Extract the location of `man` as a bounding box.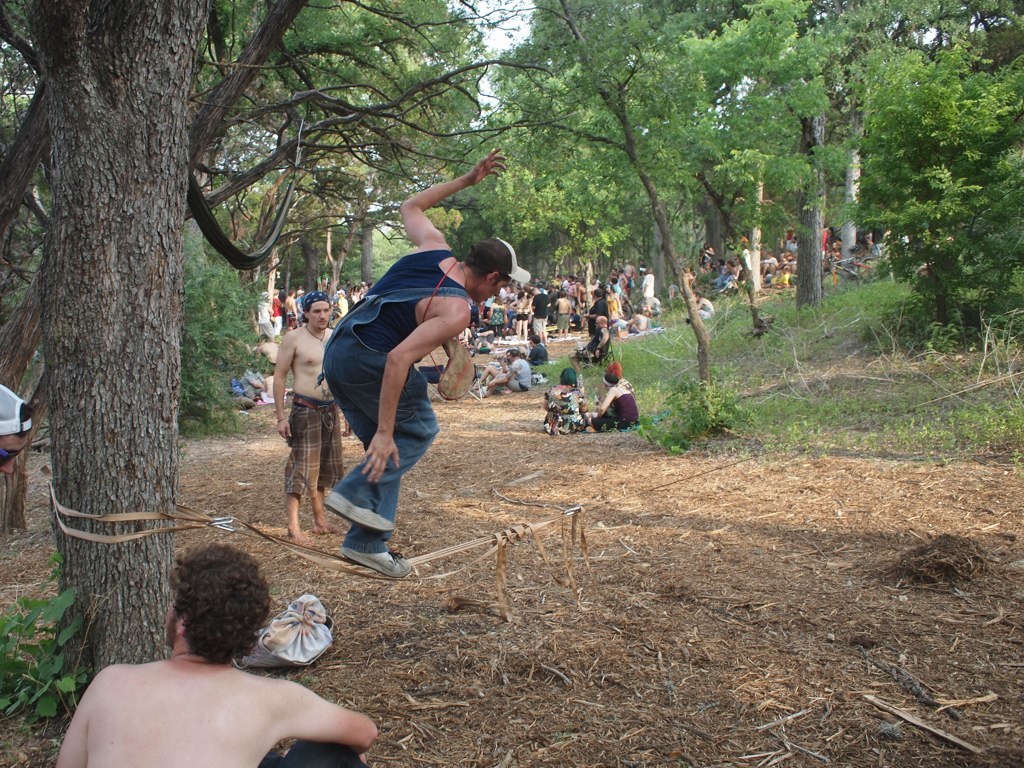
left=255, top=292, right=276, bottom=342.
